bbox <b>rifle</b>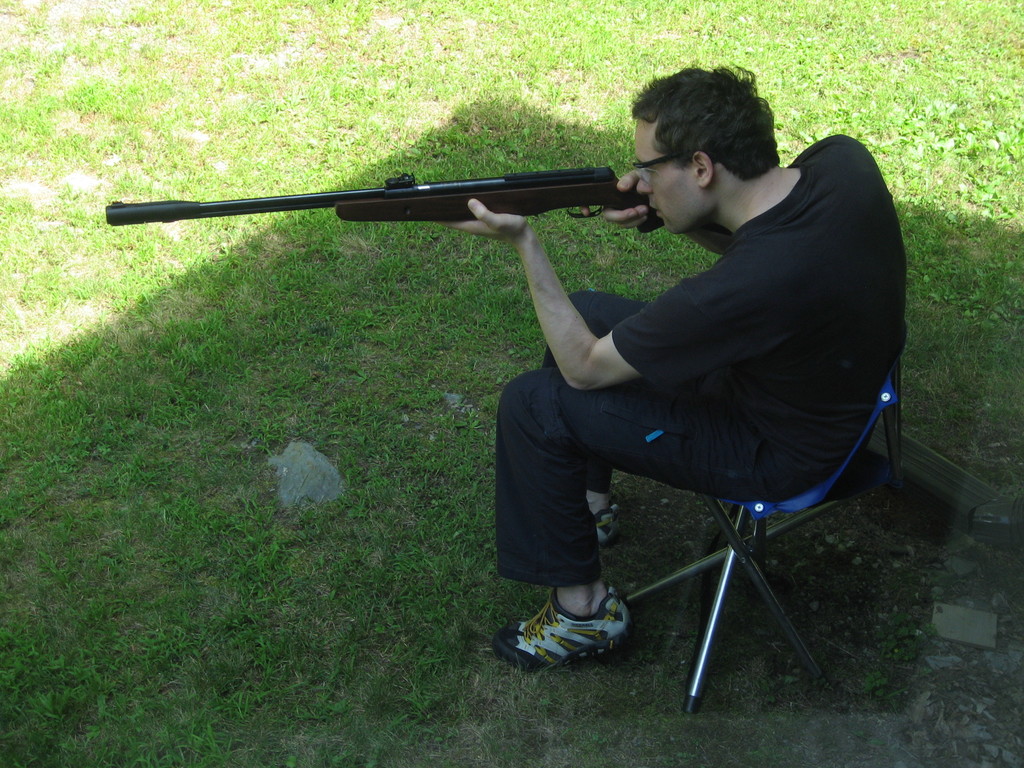
locate(104, 167, 664, 235)
